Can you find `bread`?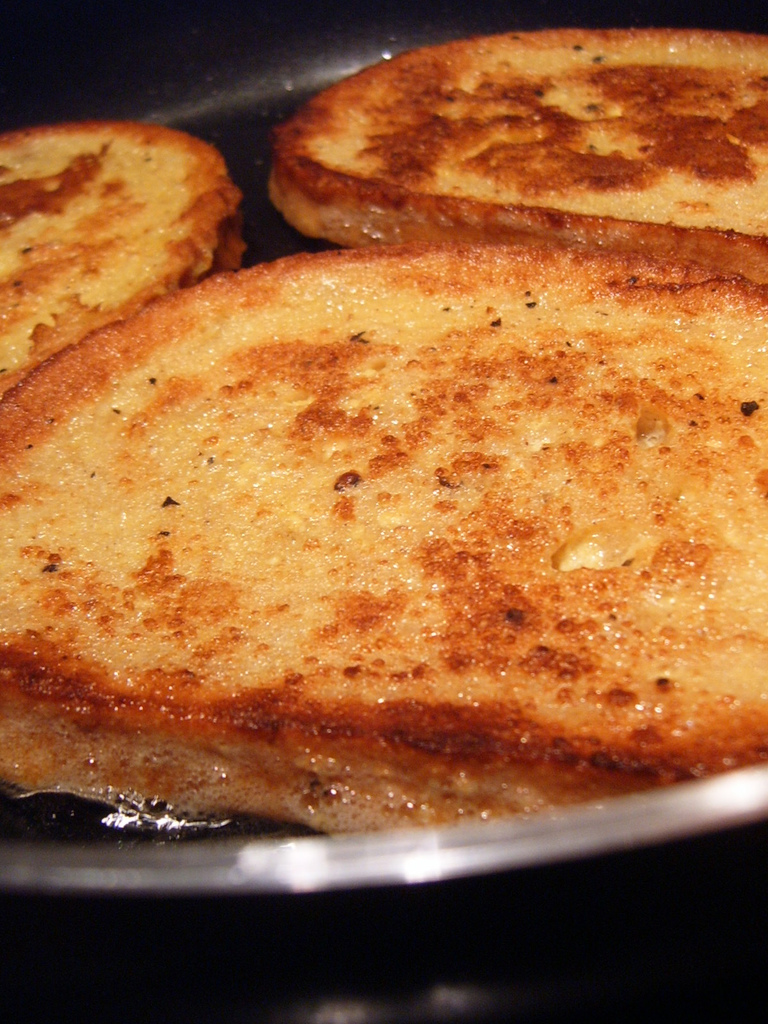
Yes, bounding box: (260, 20, 767, 275).
